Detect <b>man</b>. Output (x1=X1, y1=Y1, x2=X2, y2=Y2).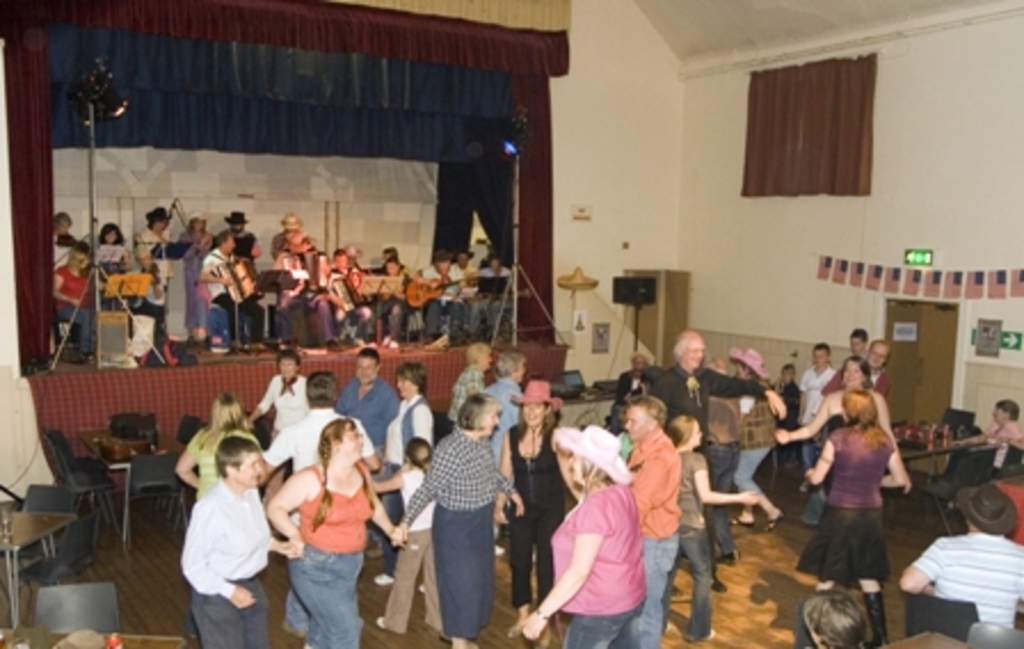
(x1=130, y1=197, x2=176, y2=270).
